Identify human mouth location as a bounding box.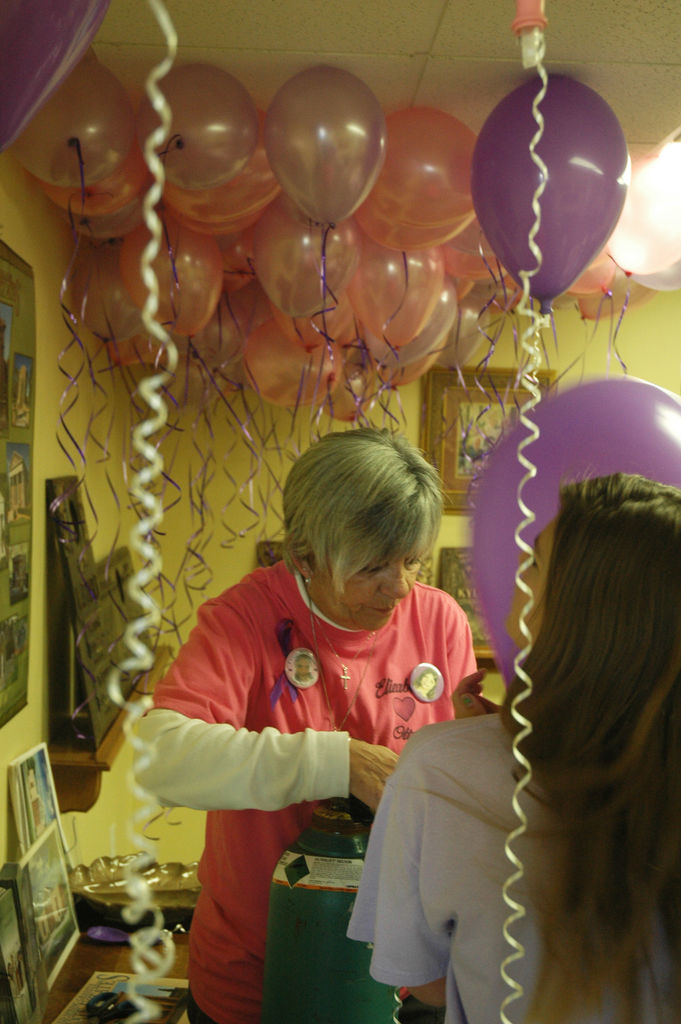
{"left": 356, "top": 598, "right": 394, "bottom": 616}.
